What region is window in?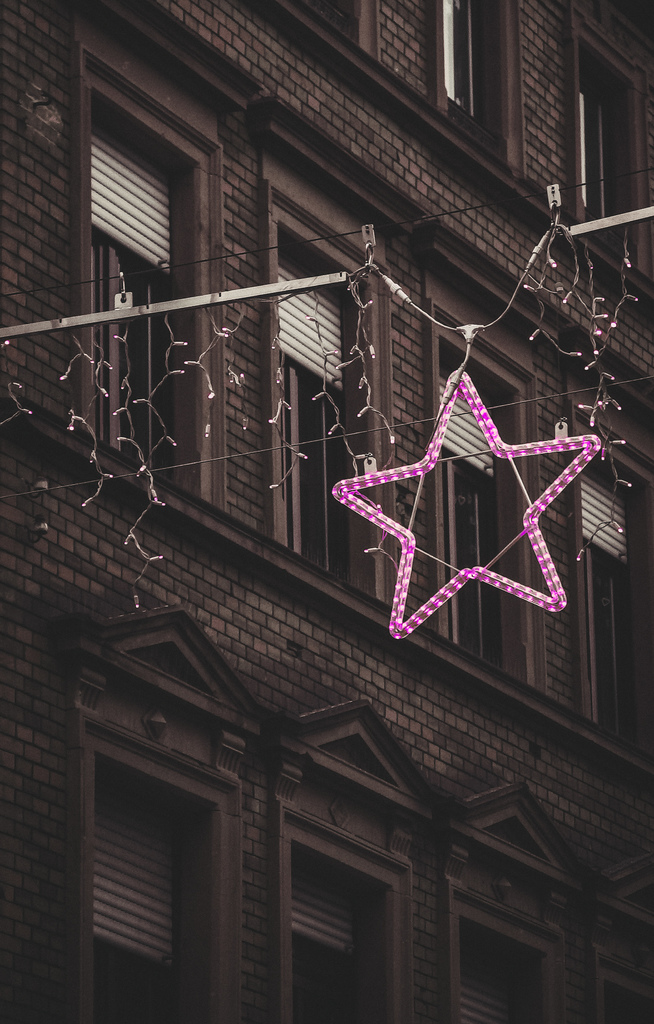
left=579, top=419, right=653, bottom=769.
